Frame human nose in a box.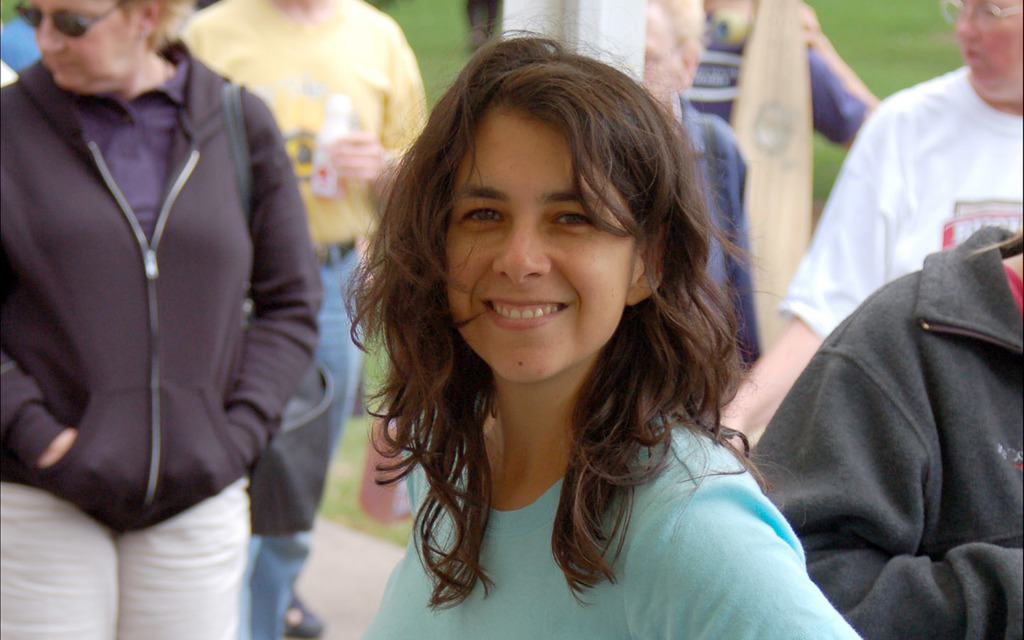
954,7,981,43.
